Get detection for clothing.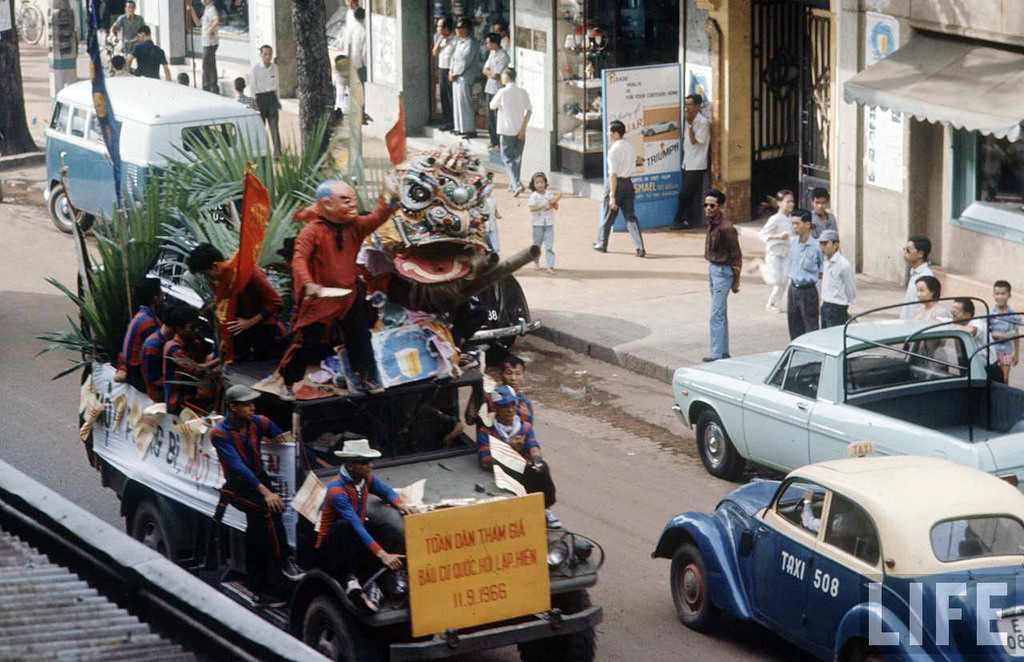
Detection: bbox=(898, 259, 933, 316).
